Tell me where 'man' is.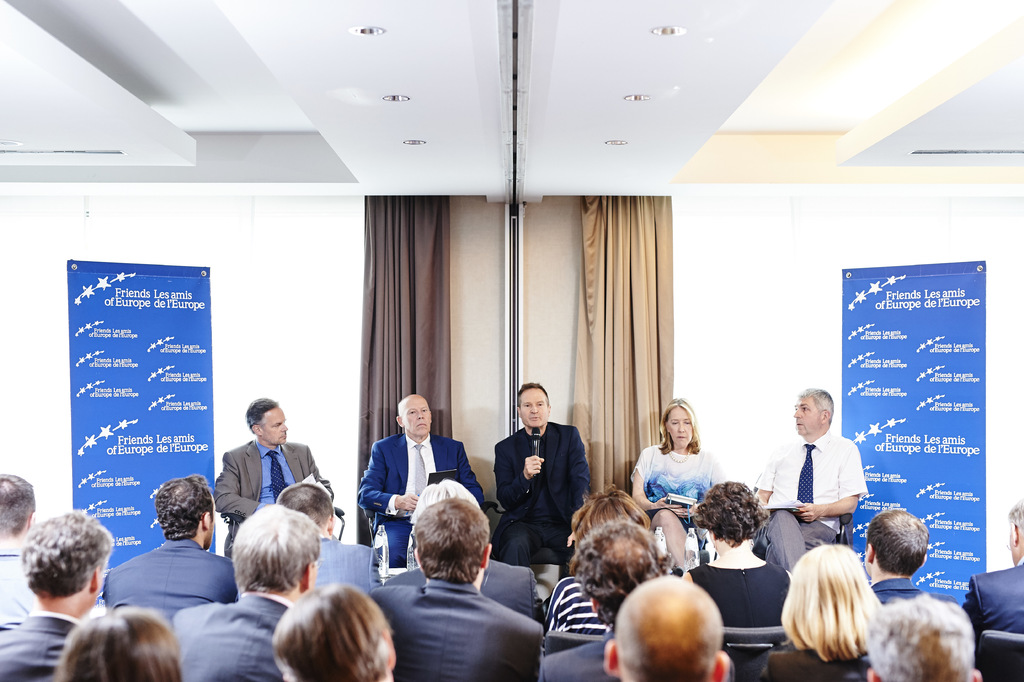
'man' is at {"left": 354, "top": 392, "right": 489, "bottom": 569}.
